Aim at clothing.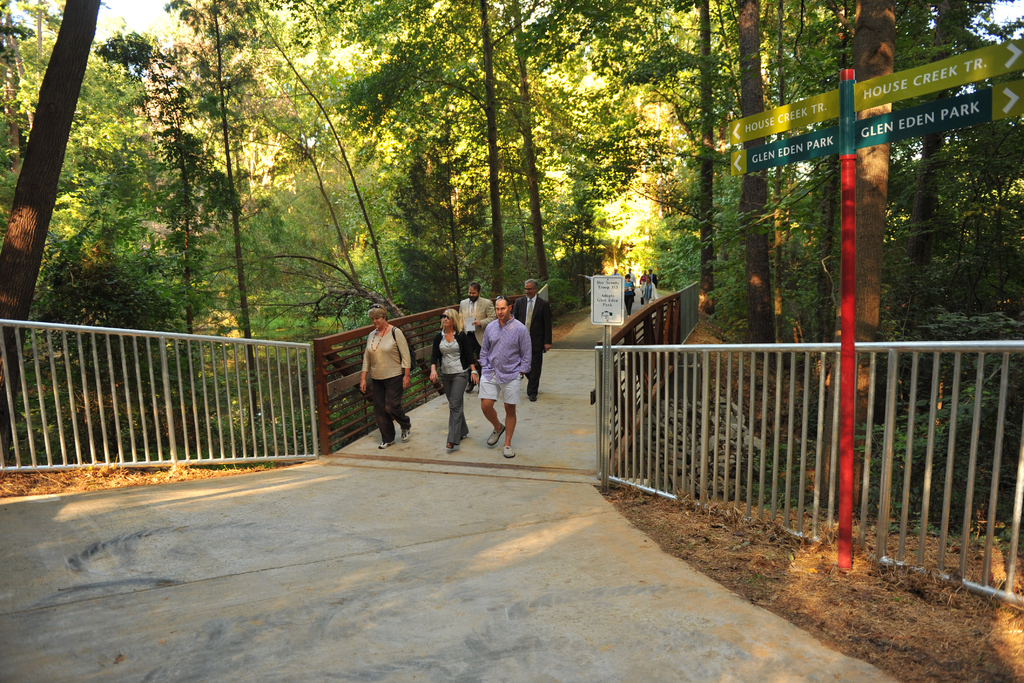
Aimed at [431,326,476,443].
